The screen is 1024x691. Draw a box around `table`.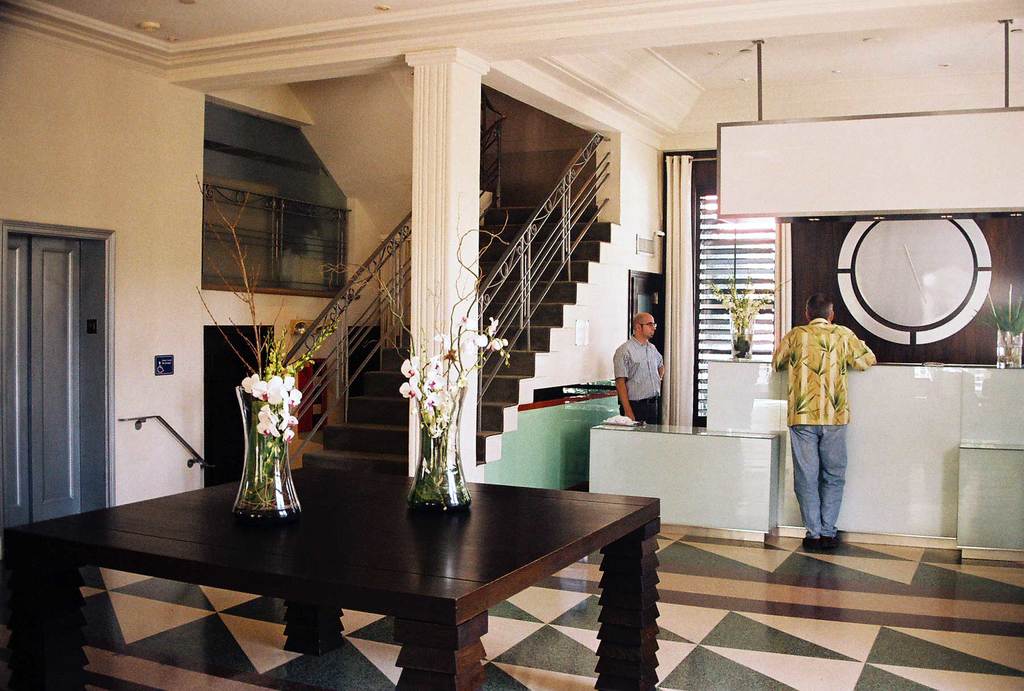
select_region(0, 468, 664, 690).
